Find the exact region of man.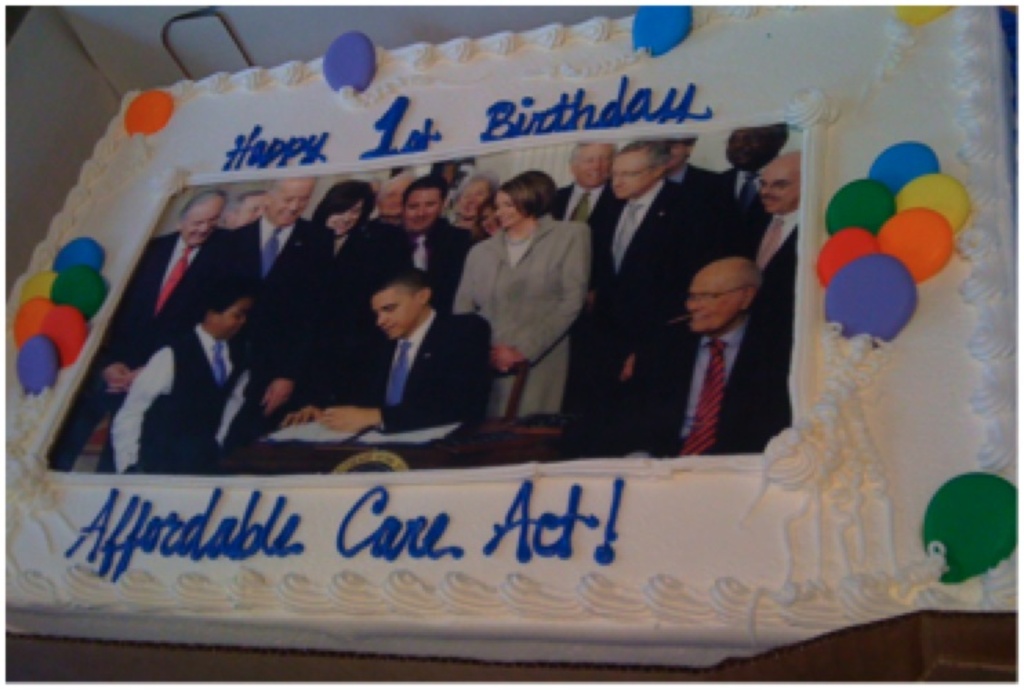
Exact region: 375 171 413 221.
